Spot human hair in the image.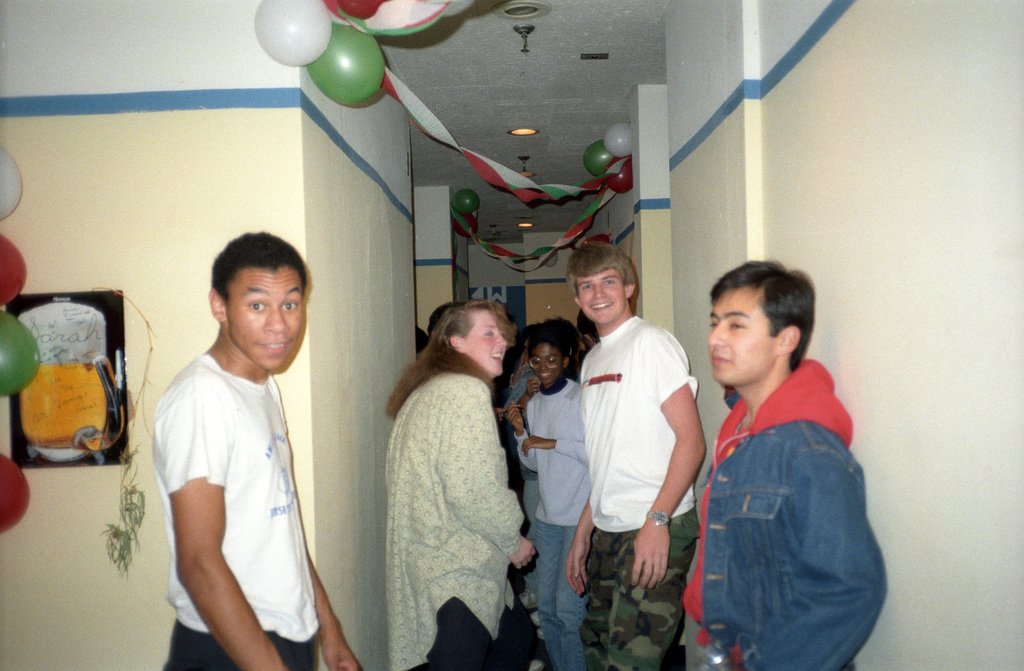
human hair found at BBox(565, 242, 639, 299).
